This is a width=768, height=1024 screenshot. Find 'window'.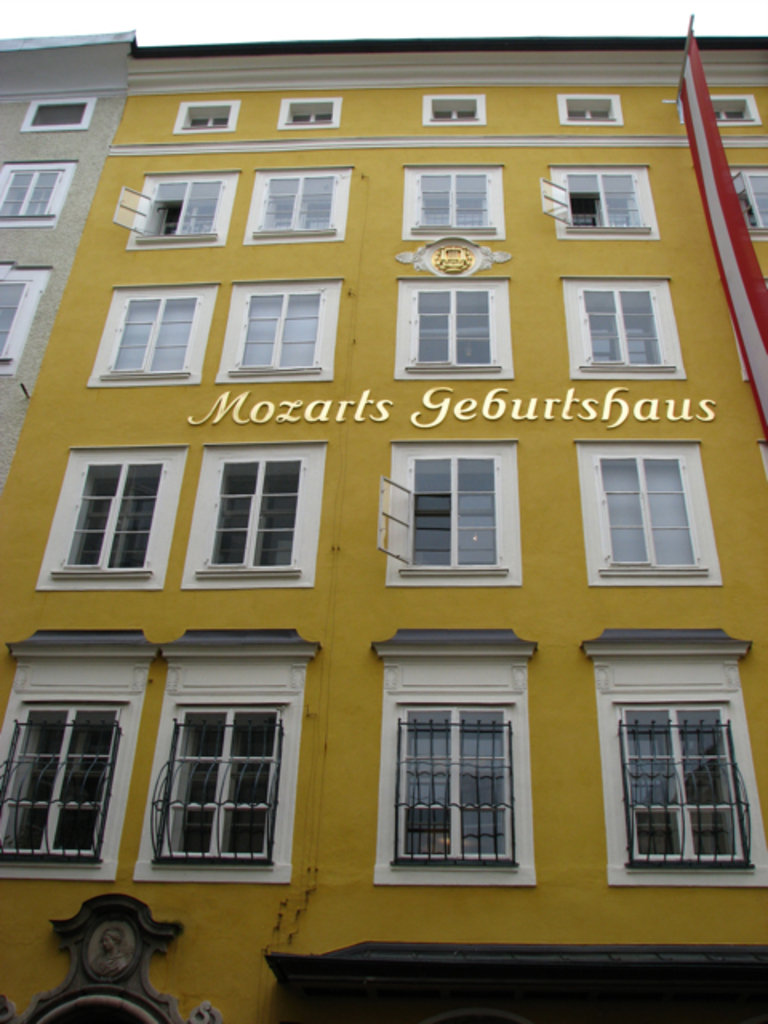
Bounding box: [0, 261, 56, 384].
